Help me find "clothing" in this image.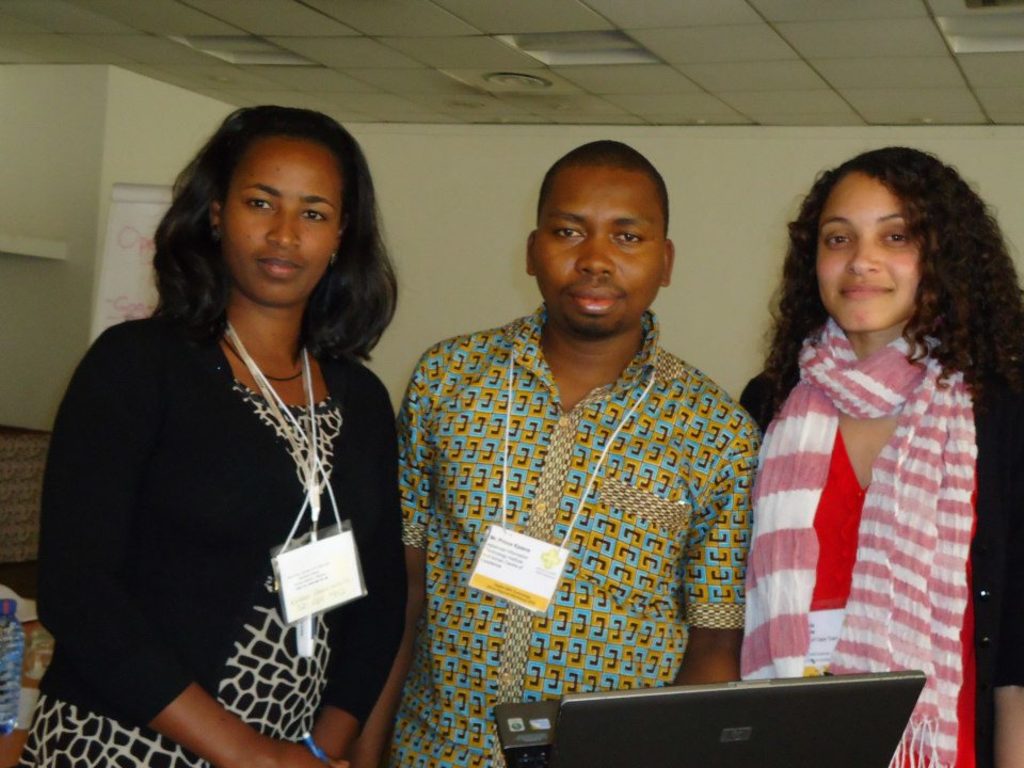
Found it: bbox=[741, 315, 1023, 767].
